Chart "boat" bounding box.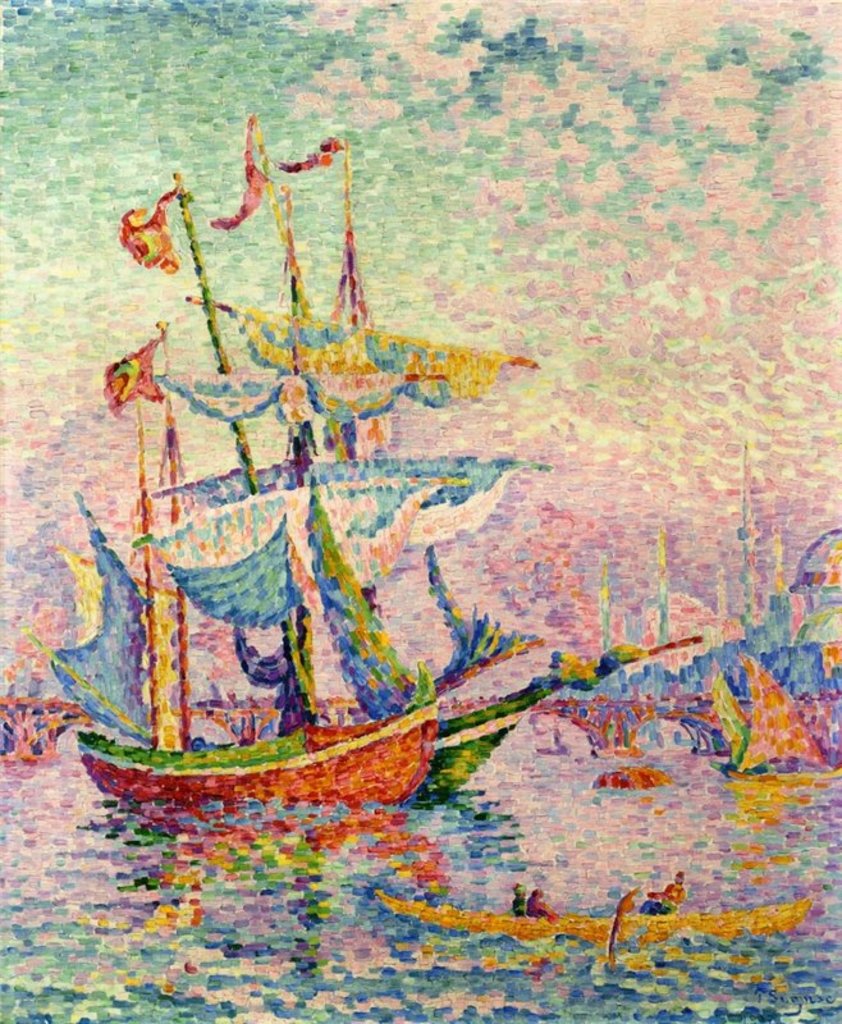
Charted: detection(704, 640, 841, 792).
